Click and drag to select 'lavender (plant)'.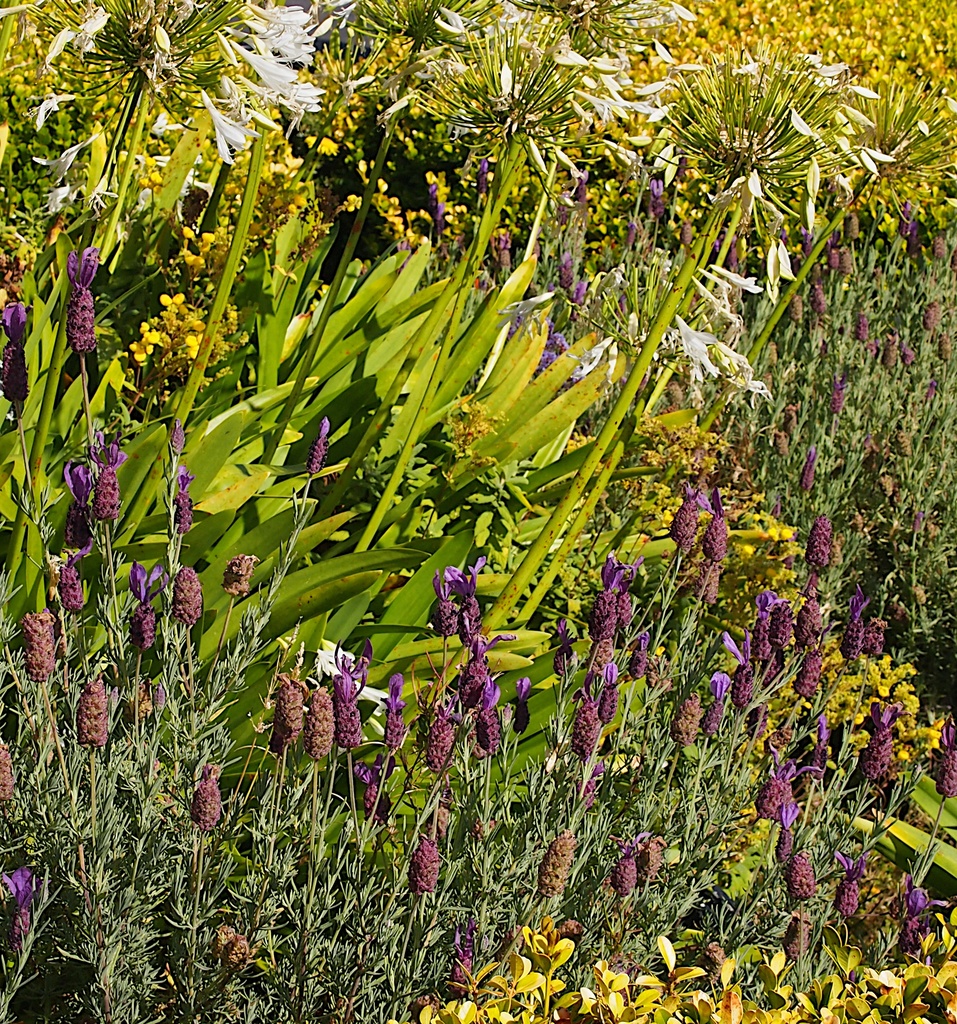
Selection: {"left": 680, "top": 692, "right": 706, "bottom": 745}.
